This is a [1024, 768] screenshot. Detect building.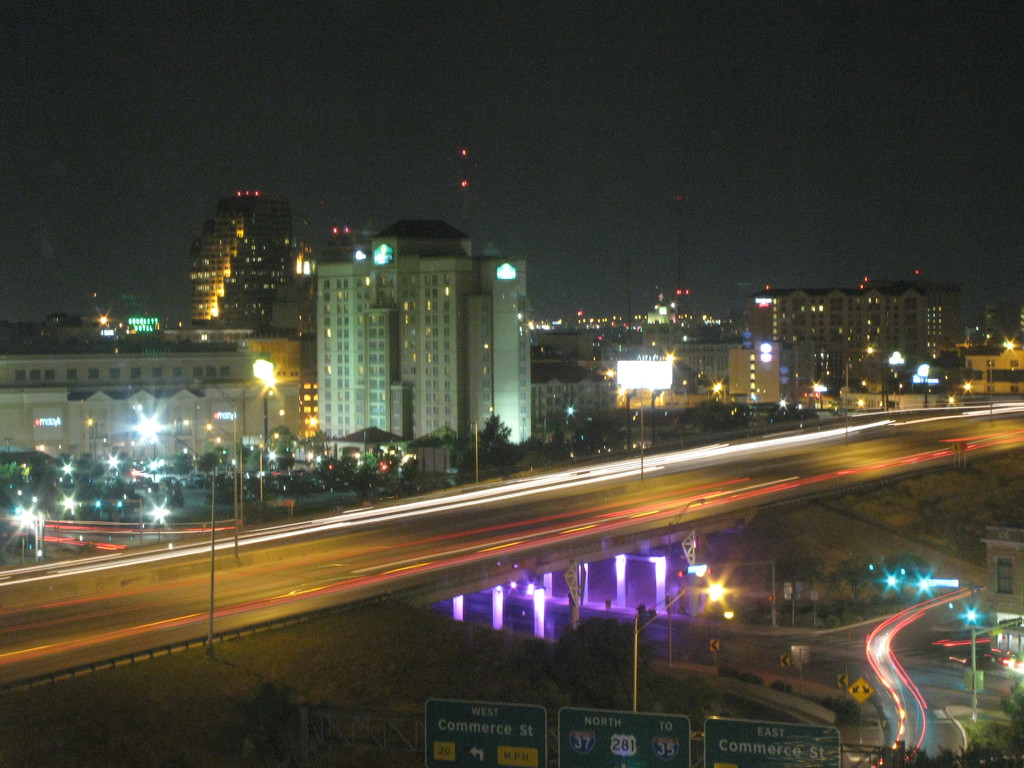
314,216,544,446.
